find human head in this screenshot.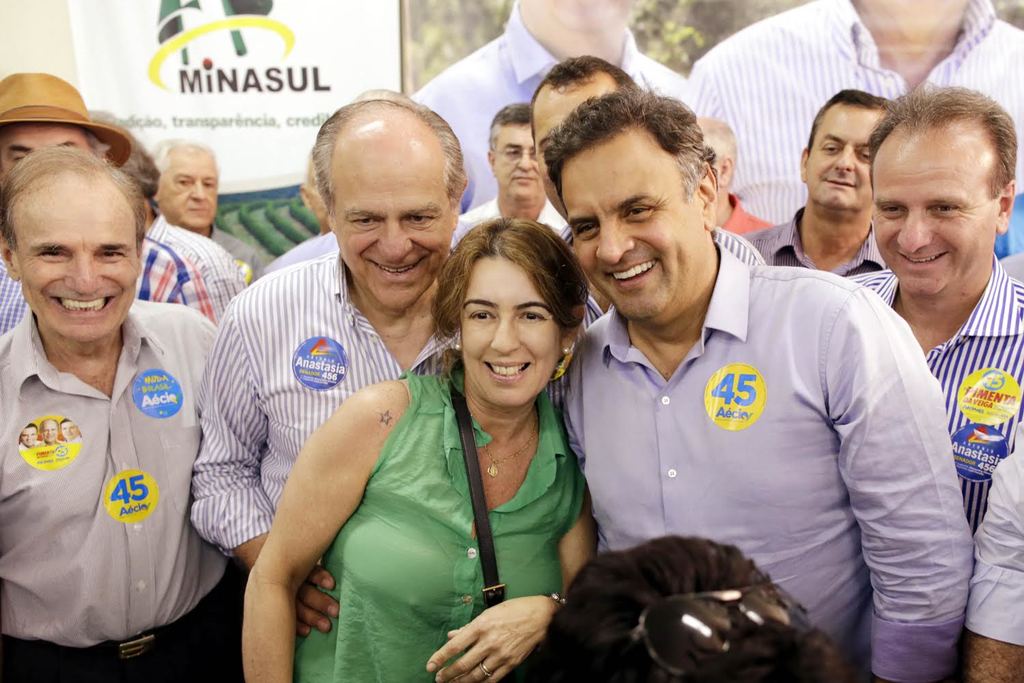
The bounding box for human head is (694, 116, 737, 183).
